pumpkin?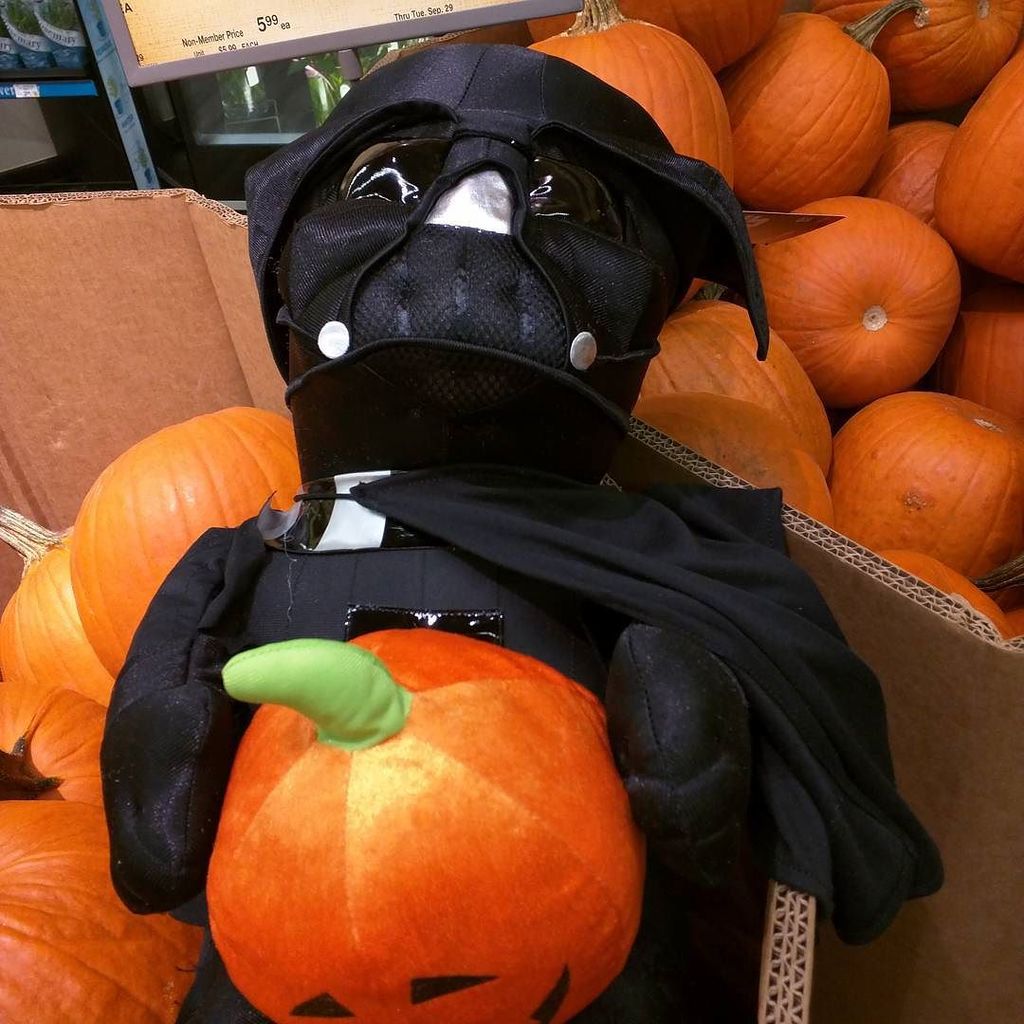
Rect(63, 393, 320, 692)
